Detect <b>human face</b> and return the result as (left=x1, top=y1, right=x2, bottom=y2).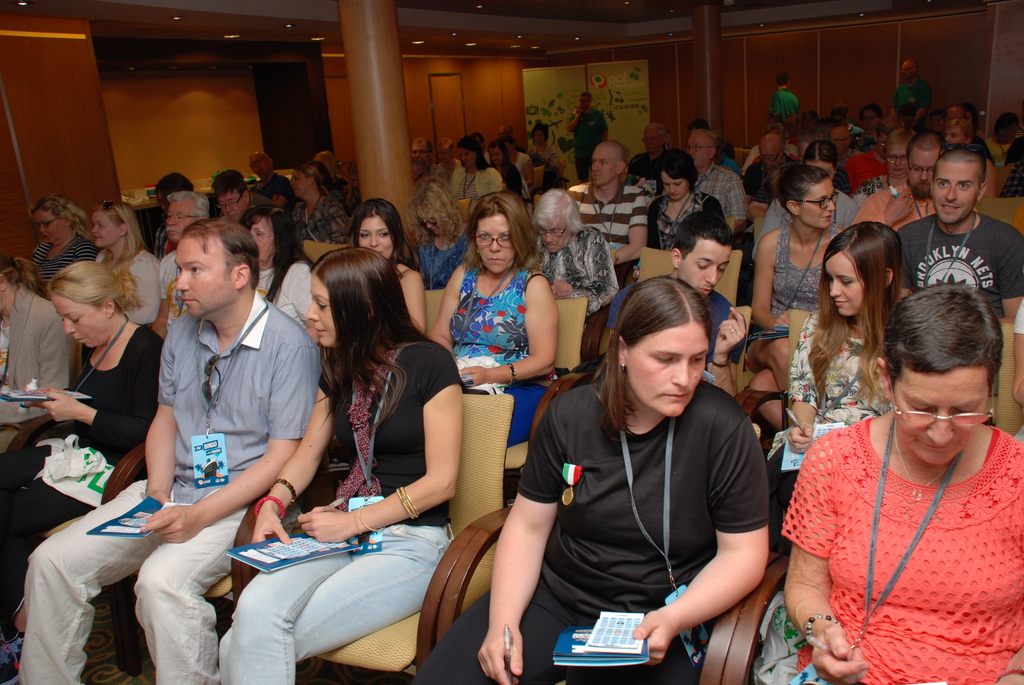
(left=682, top=134, right=707, bottom=162).
